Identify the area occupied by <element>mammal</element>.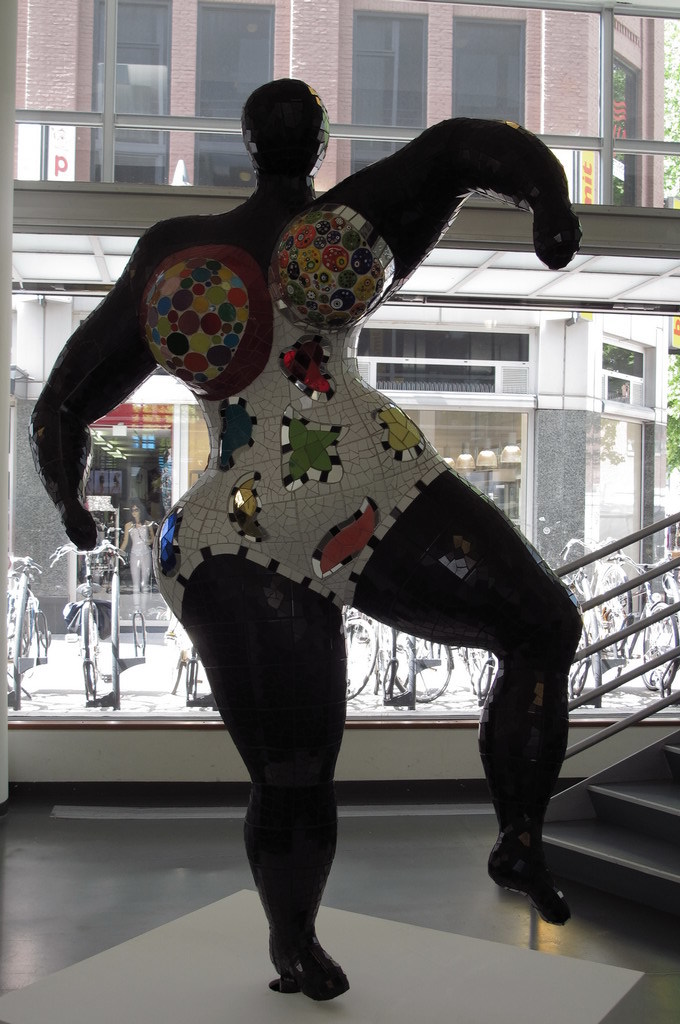
Area: left=29, top=82, right=579, bottom=995.
